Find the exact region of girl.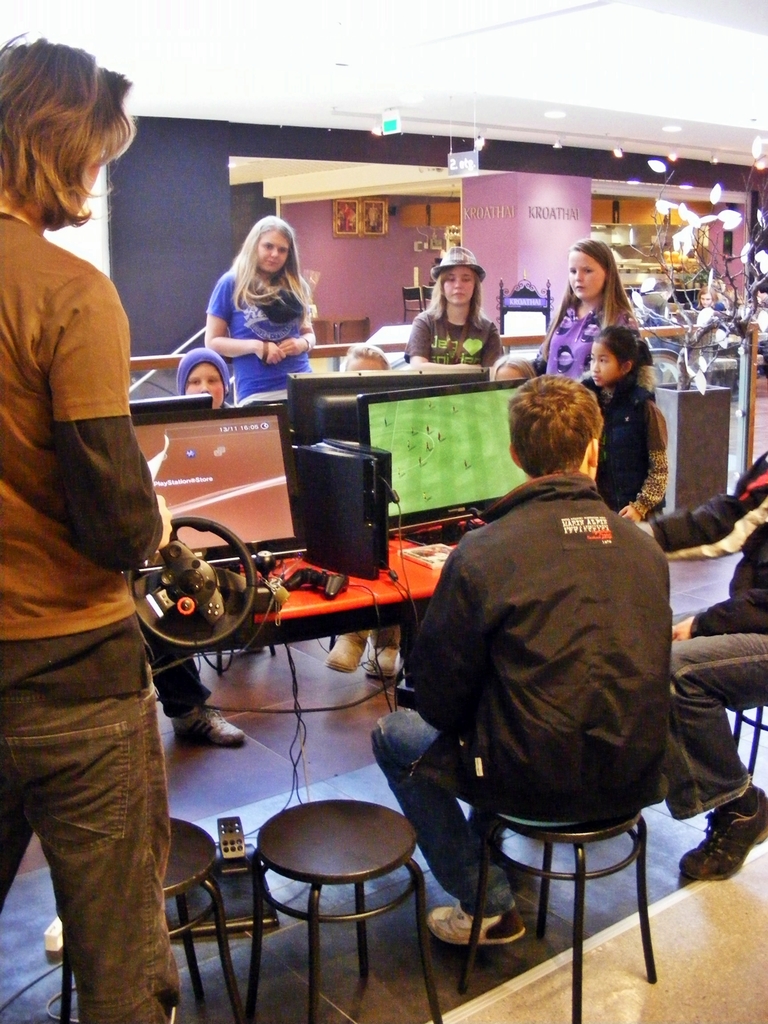
Exact region: (x1=482, y1=349, x2=535, y2=383).
